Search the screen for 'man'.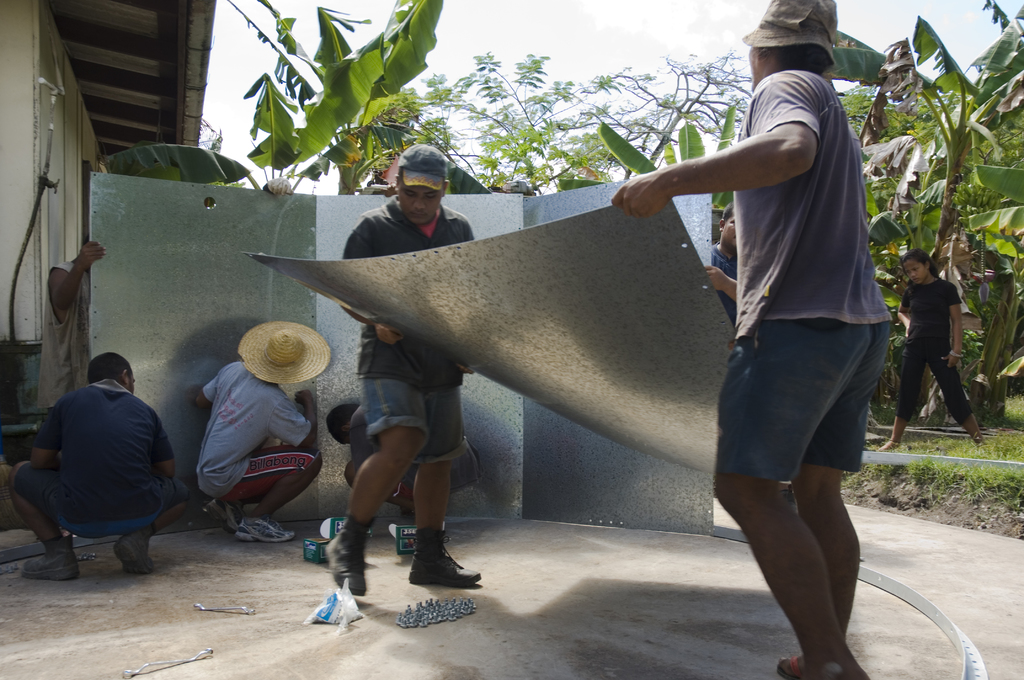
Found at [x1=704, y1=198, x2=740, y2=323].
